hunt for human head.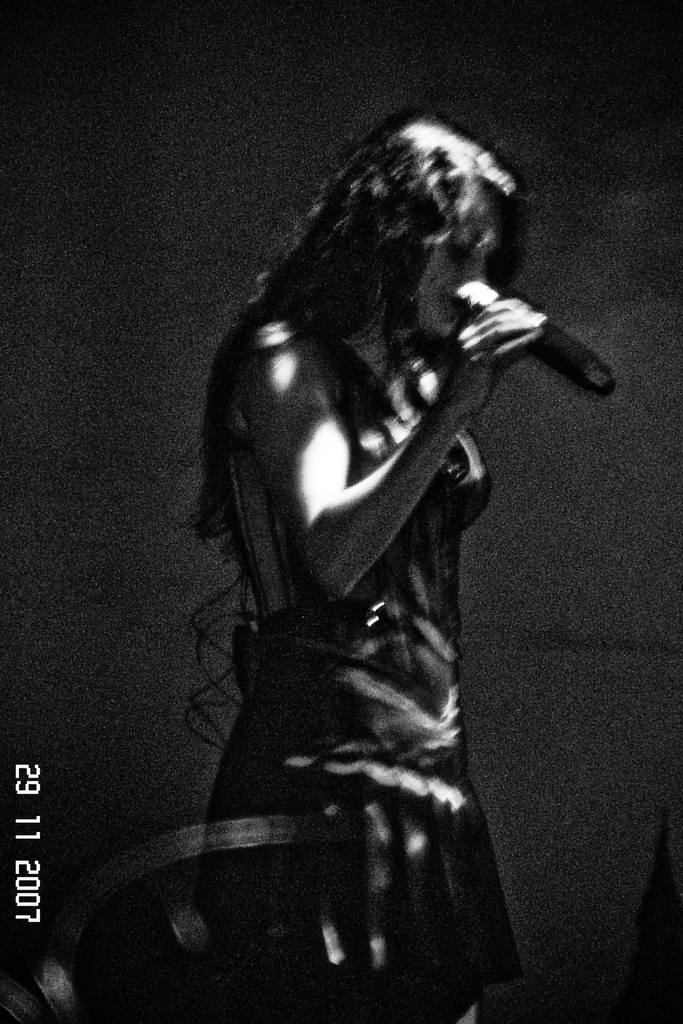
Hunted down at <box>322,111,536,346</box>.
